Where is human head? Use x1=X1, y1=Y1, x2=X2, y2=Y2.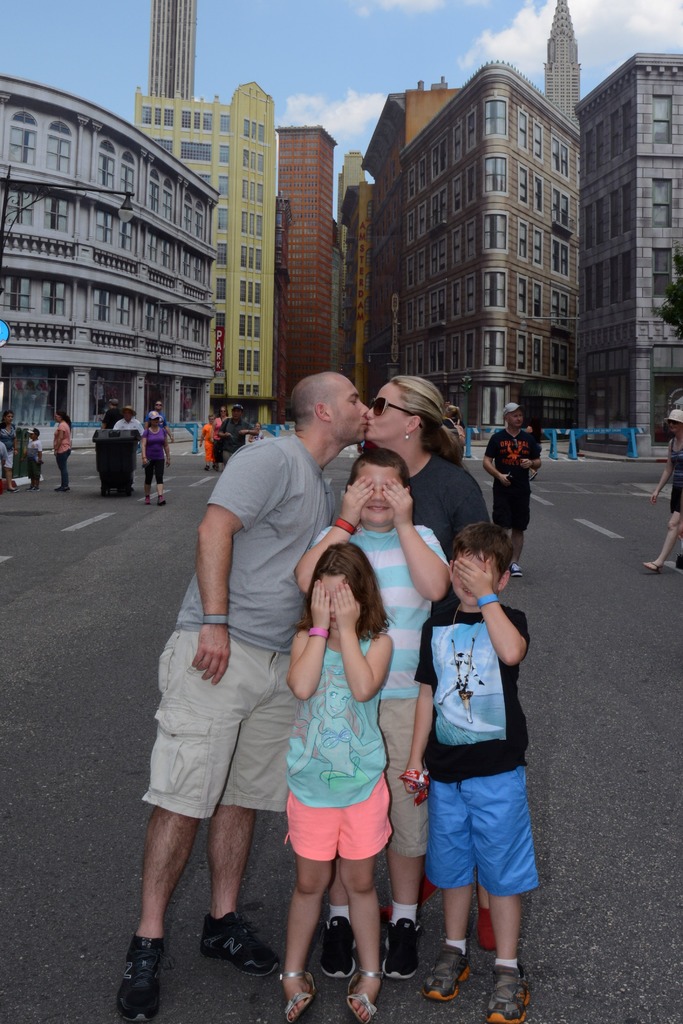
x1=451, y1=519, x2=511, y2=610.
